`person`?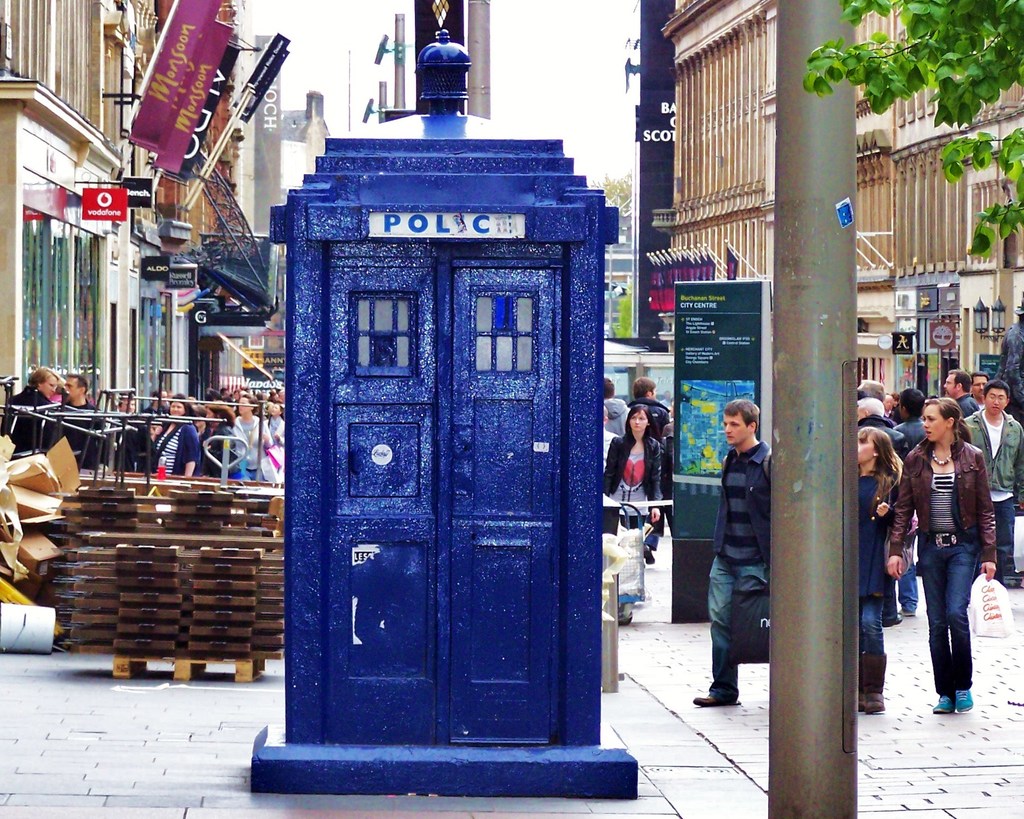
(left=42, top=376, right=104, bottom=469)
